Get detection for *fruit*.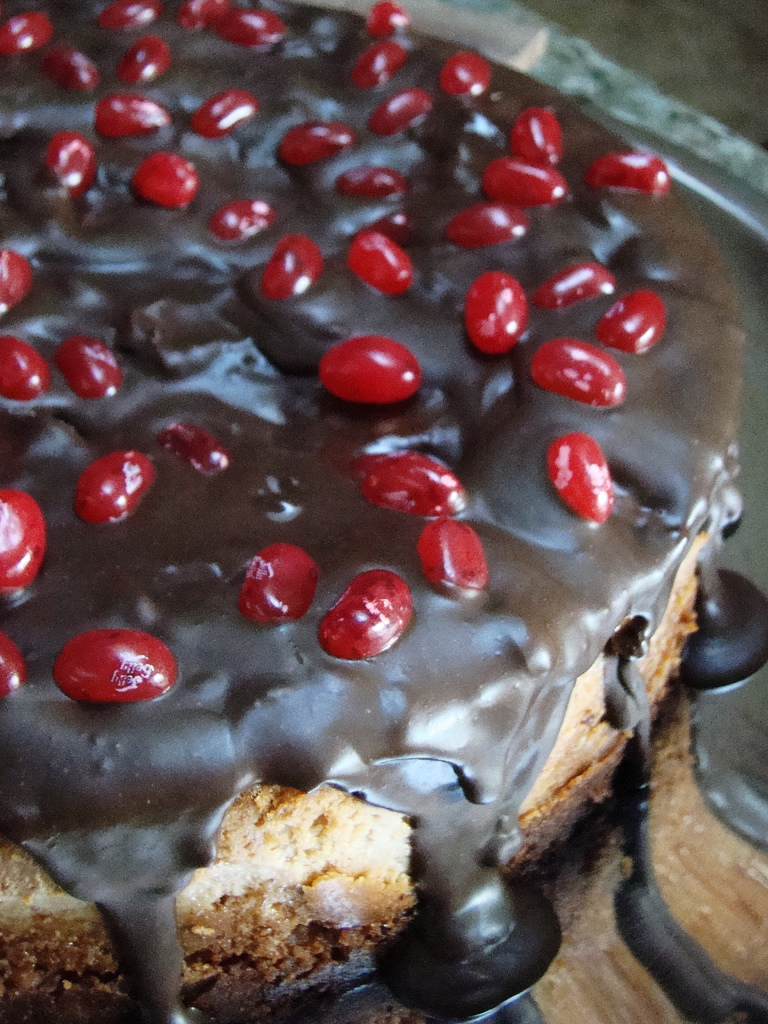
Detection: 207, 0, 296, 50.
